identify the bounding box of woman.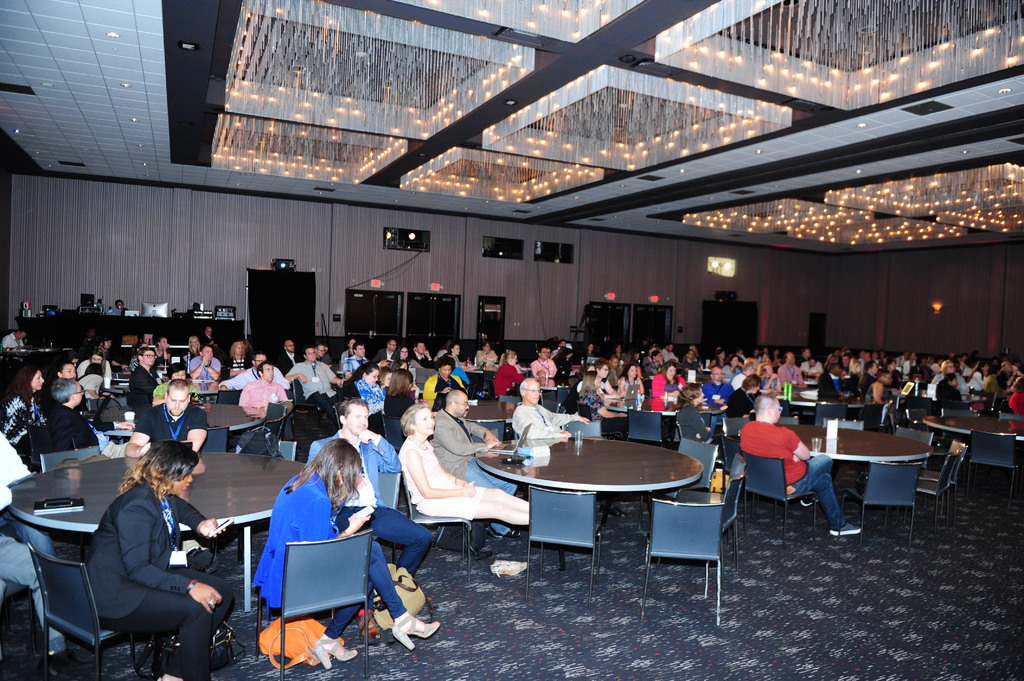
62 431 208 677.
